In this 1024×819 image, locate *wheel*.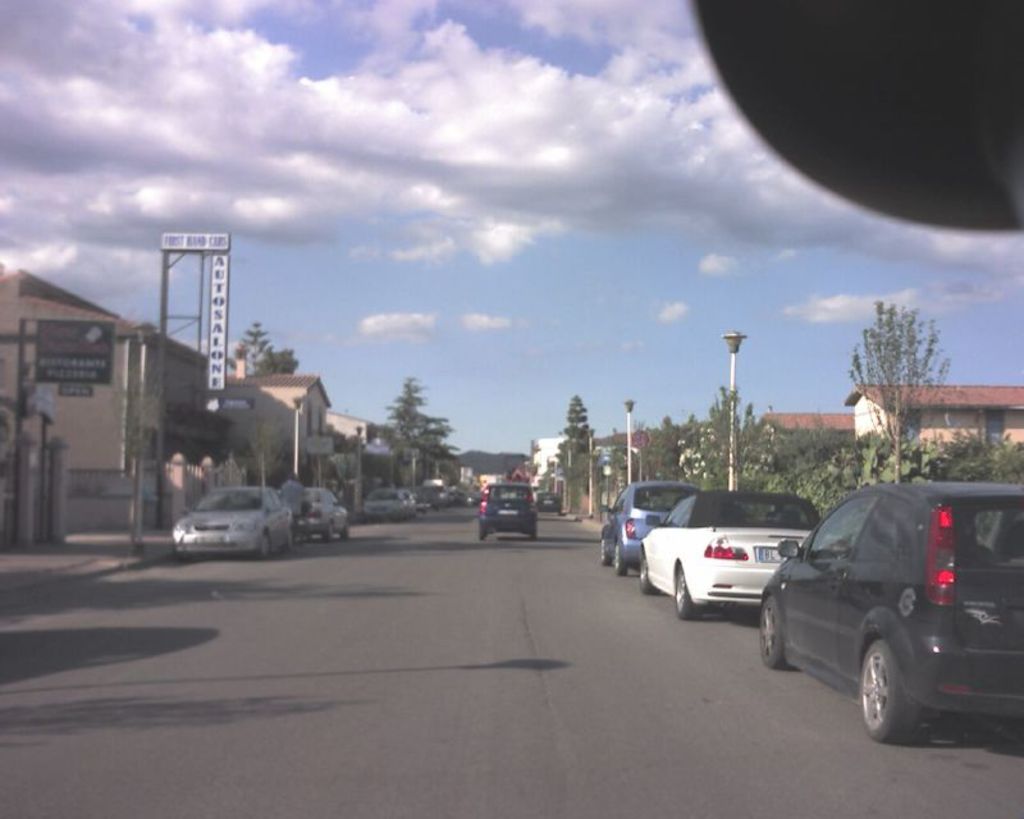
Bounding box: rect(856, 624, 924, 743).
